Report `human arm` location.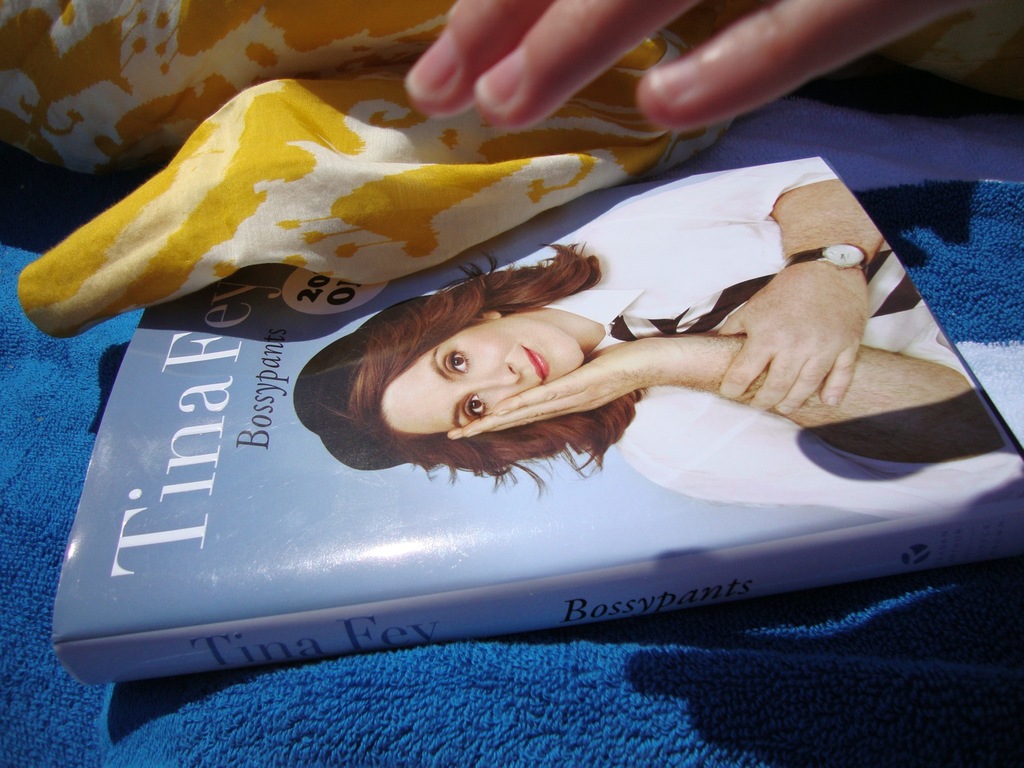
Report: 445 334 1023 518.
